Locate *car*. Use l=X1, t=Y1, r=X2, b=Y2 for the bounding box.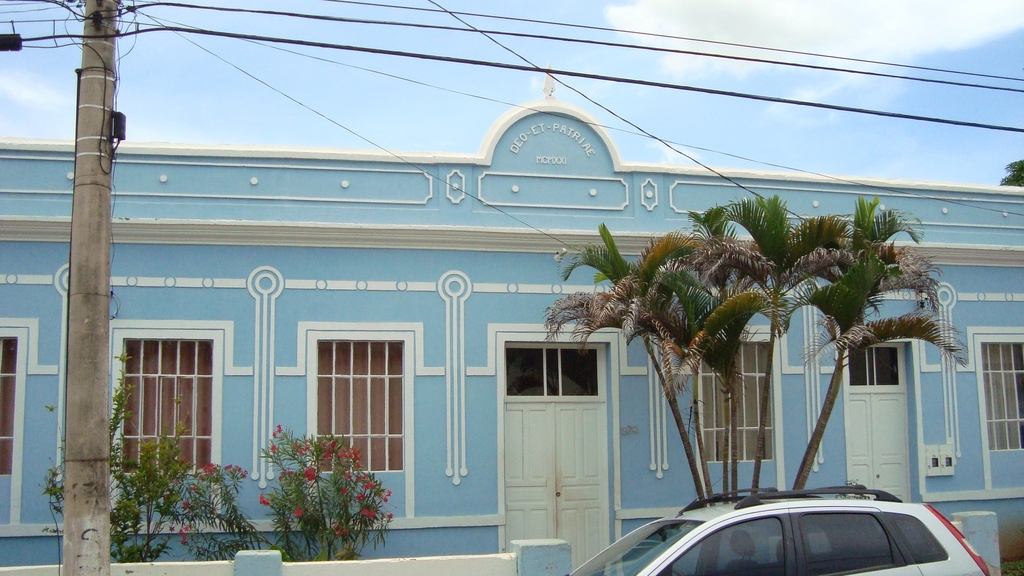
l=557, t=478, r=995, b=575.
